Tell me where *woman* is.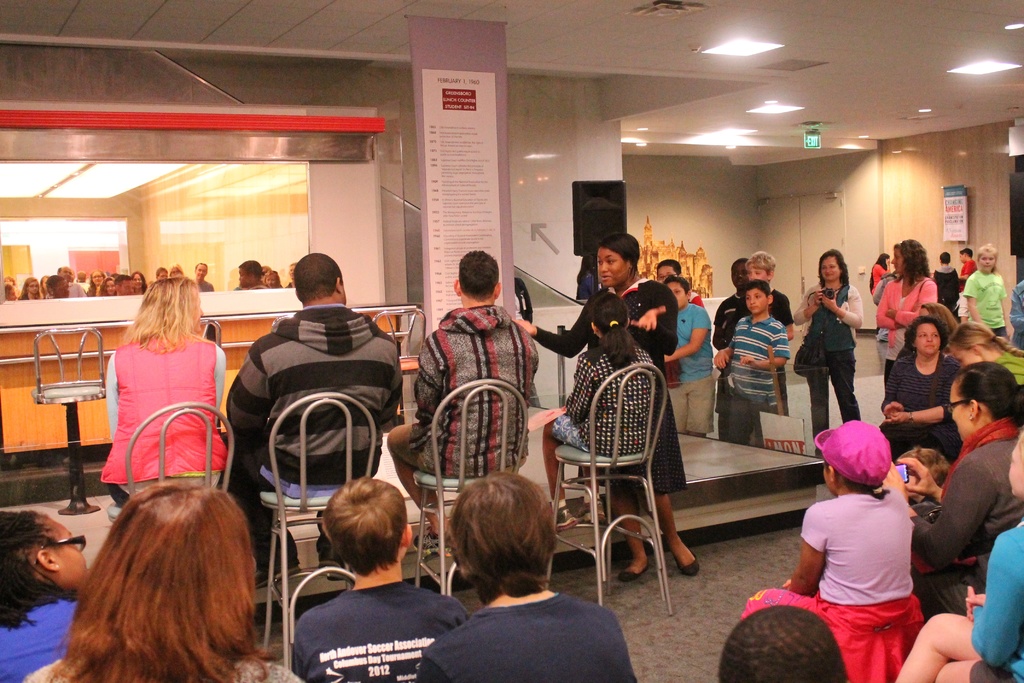
*woman* is at 877/362/1023/626.
